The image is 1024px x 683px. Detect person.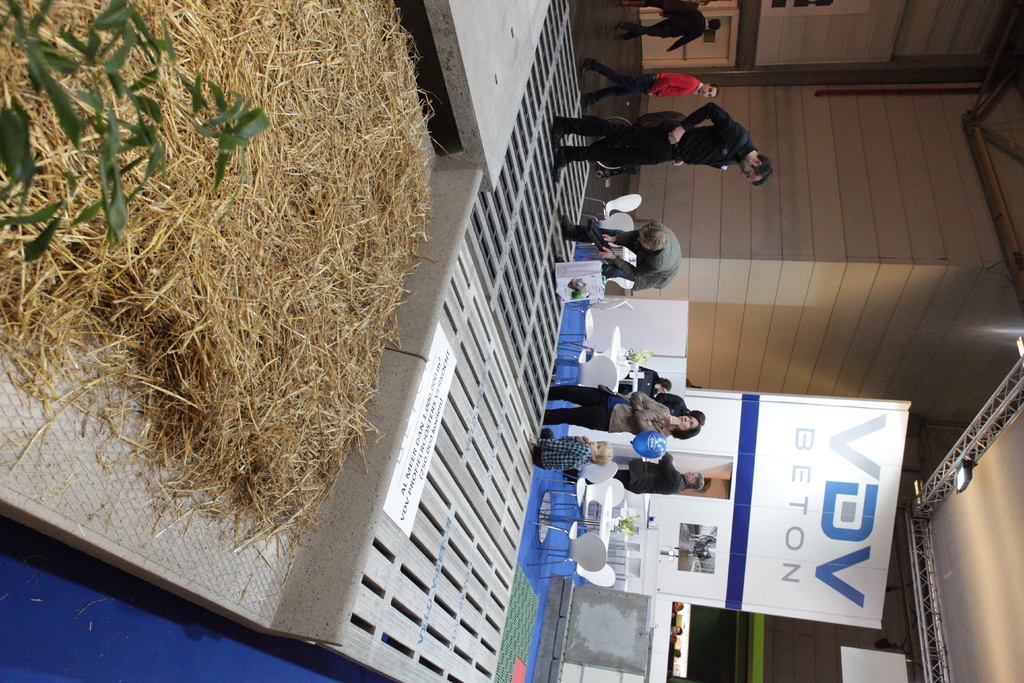
Detection: x1=543, y1=99, x2=766, y2=182.
